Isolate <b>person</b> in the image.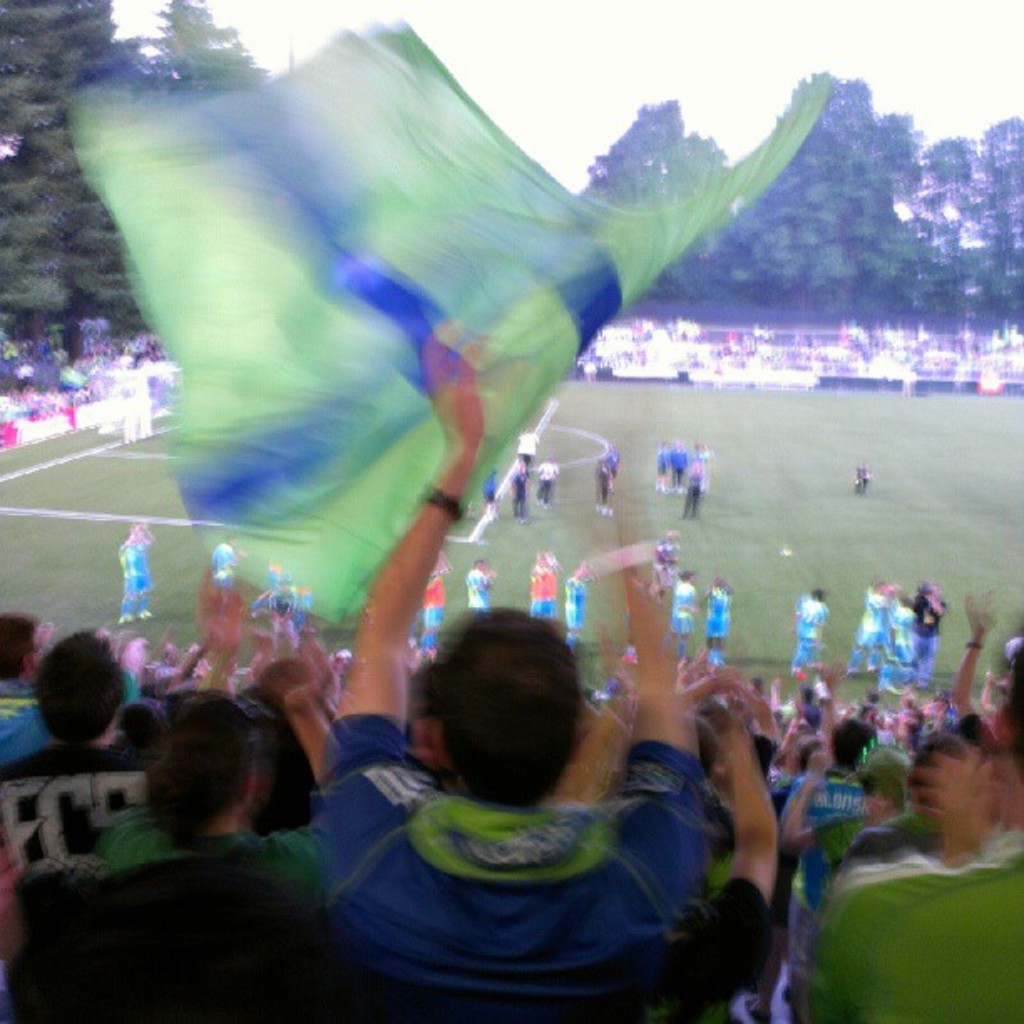
Isolated region: [x1=209, y1=537, x2=244, y2=621].
